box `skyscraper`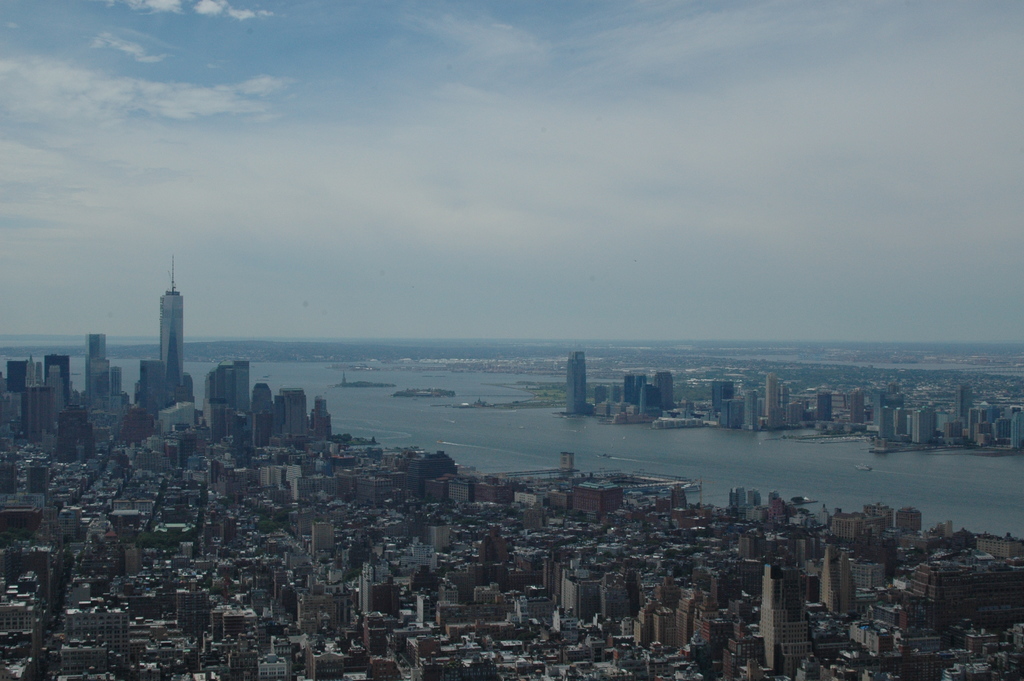
Rect(675, 587, 701, 635)
